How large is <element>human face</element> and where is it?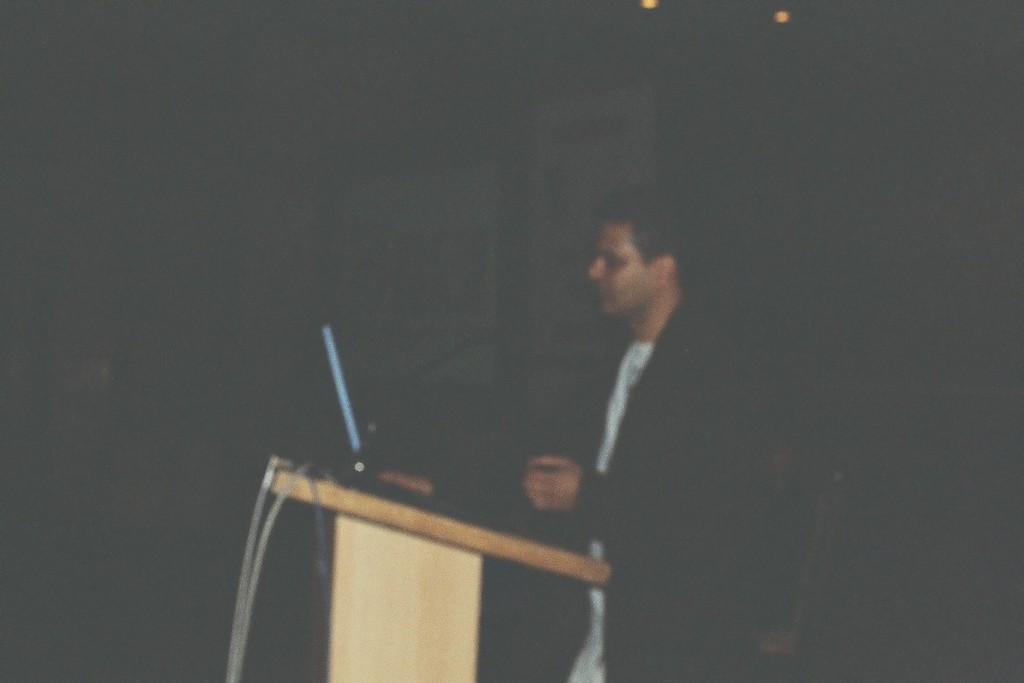
Bounding box: (587,220,653,315).
